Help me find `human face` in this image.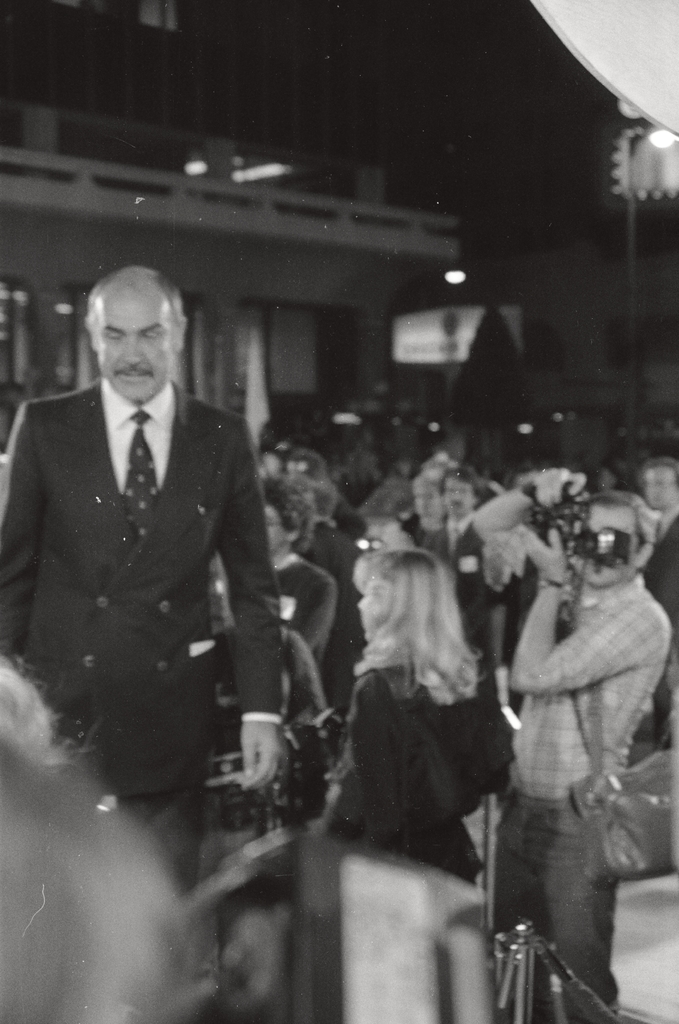
Found it: l=89, t=284, r=178, b=399.
